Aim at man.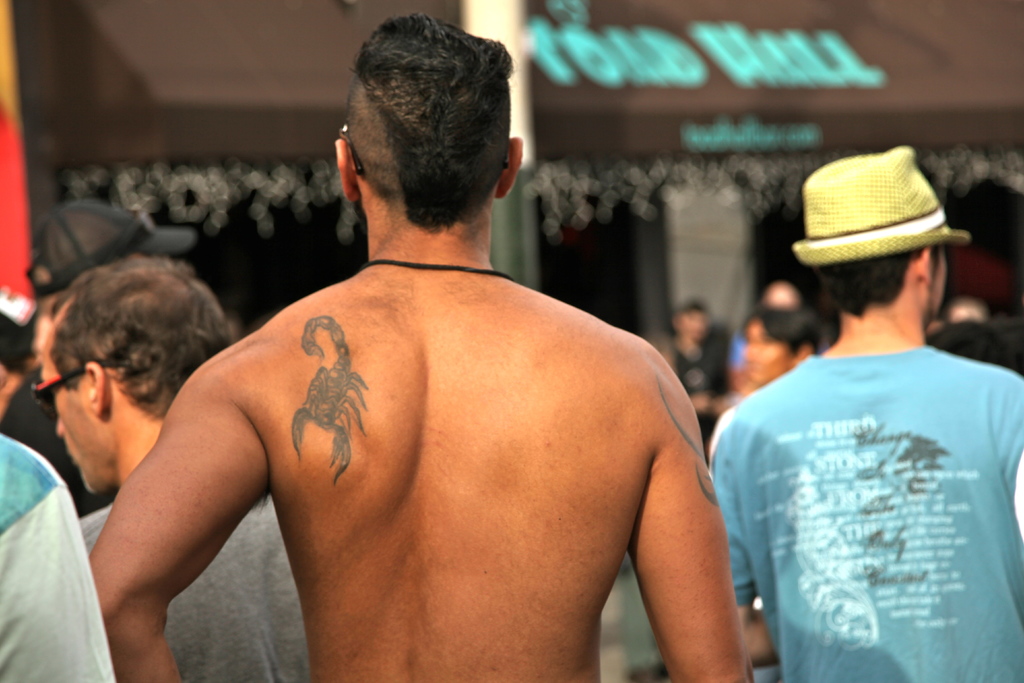
Aimed at <bbox>724, 276, 808, 384</bbox>.
